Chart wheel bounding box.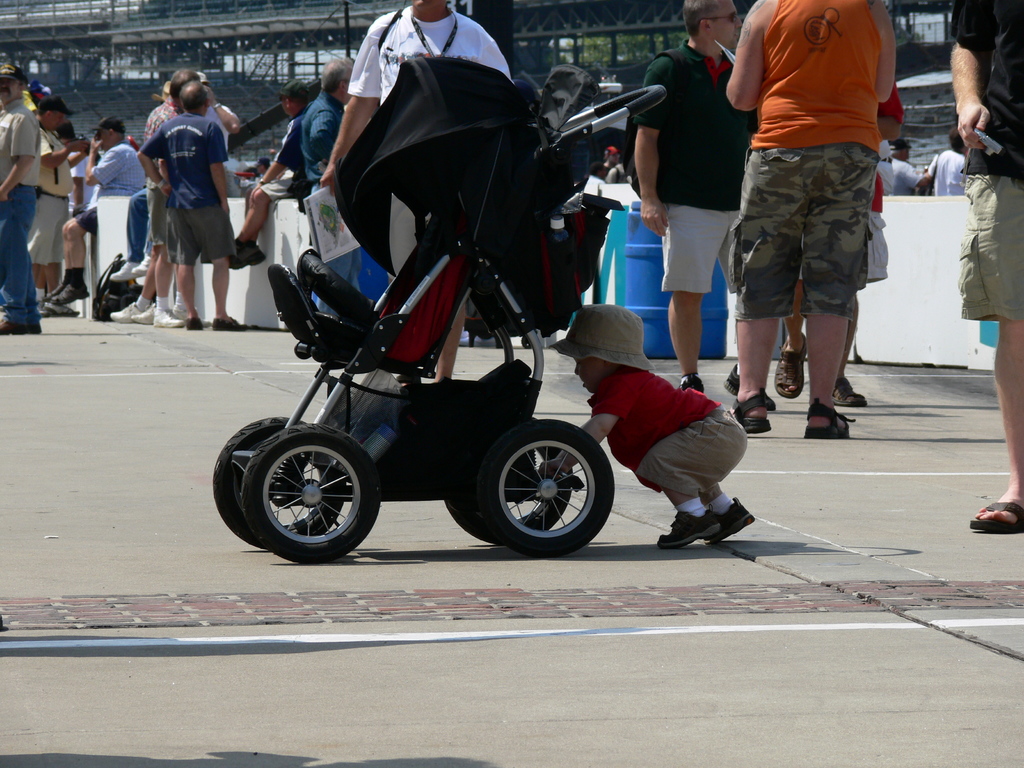
Charted: bbox=[213, 415, 344, 549].
